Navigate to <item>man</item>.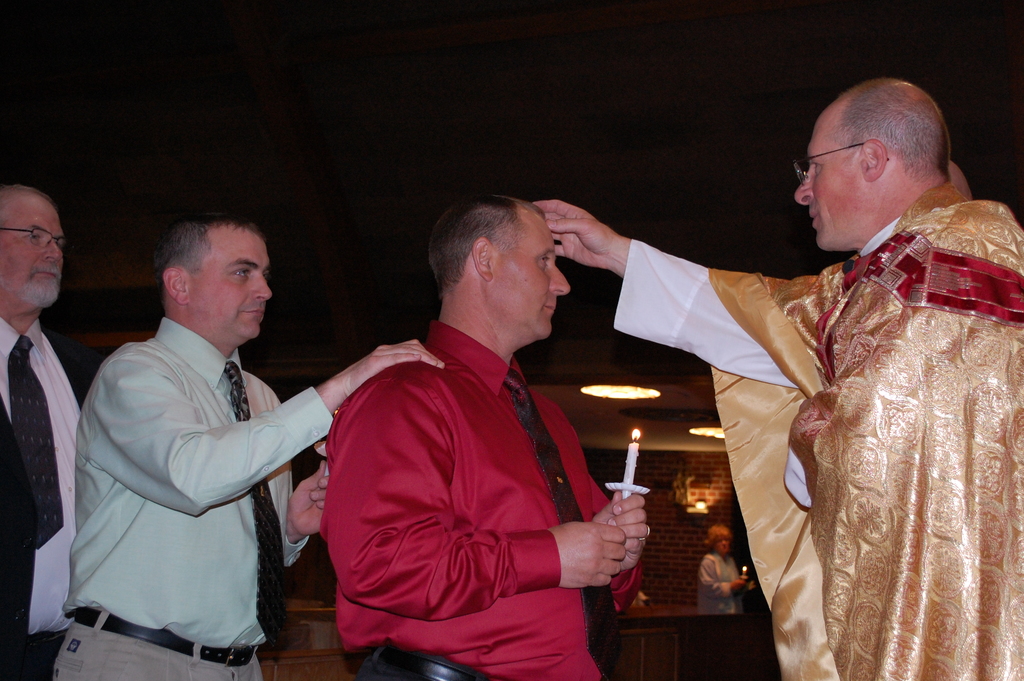
Navigation target: 45, 201, 337, 664.
